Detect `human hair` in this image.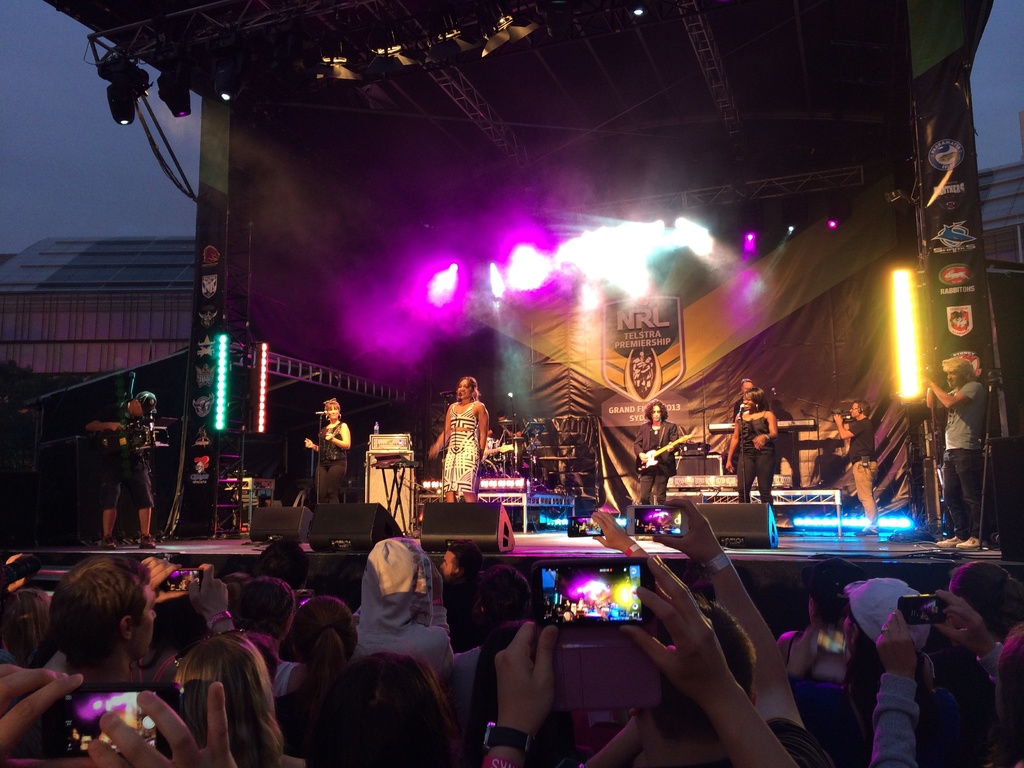
Detection: pyautogui.locateOnScreen(943, 356, 976, 381).
